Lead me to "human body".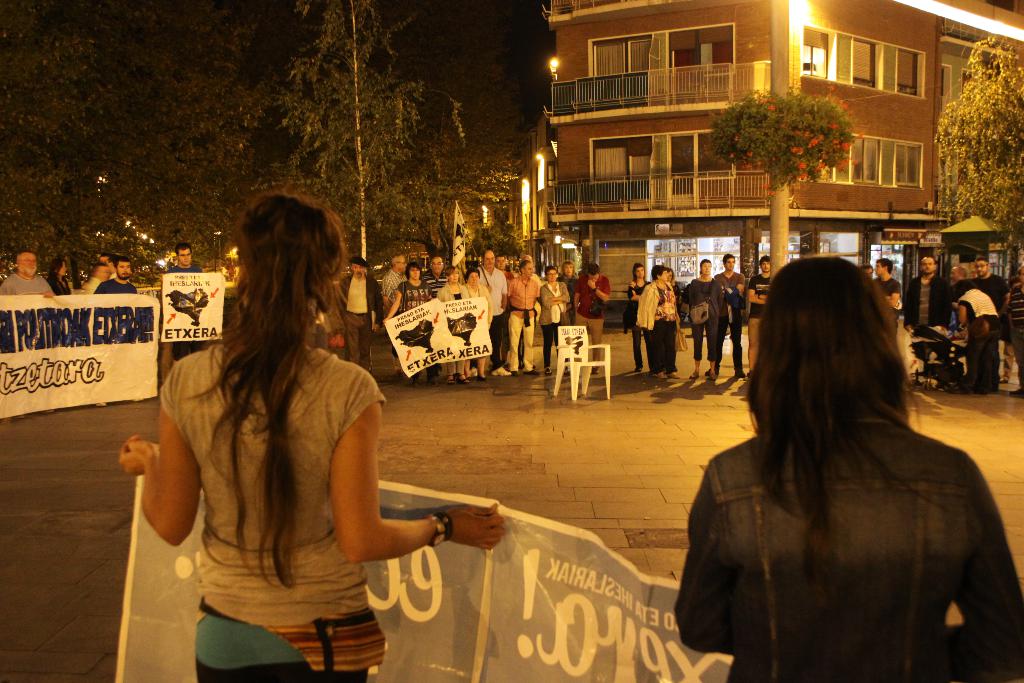
Lead to detection(637, 267, 673, 387).
